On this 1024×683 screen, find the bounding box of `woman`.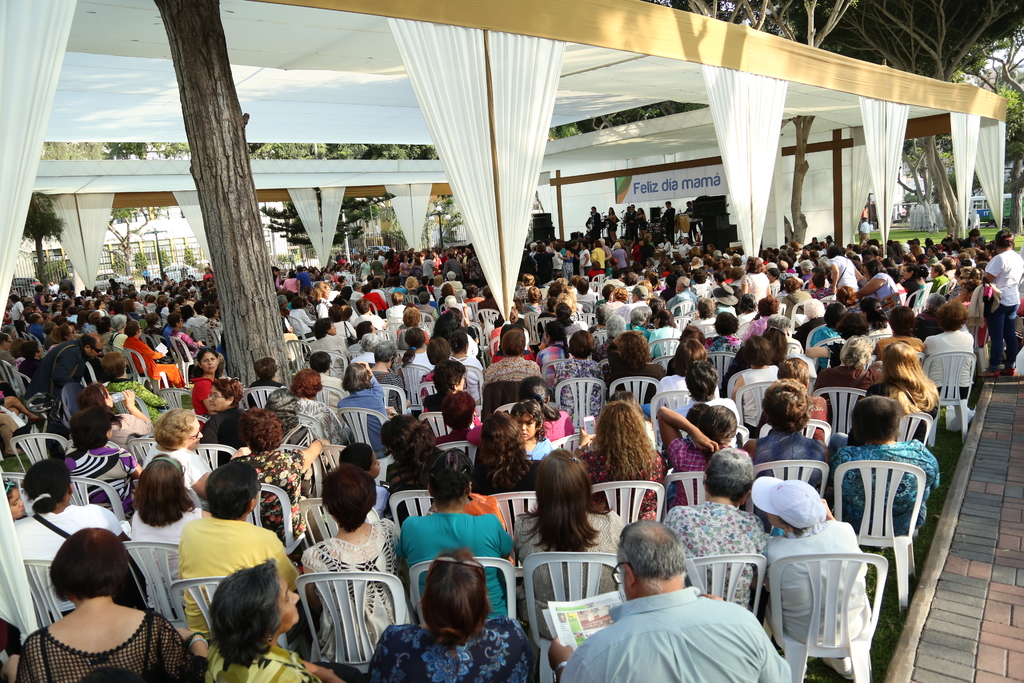
Bounding box: bbox=(367, 551, 538, 682).
